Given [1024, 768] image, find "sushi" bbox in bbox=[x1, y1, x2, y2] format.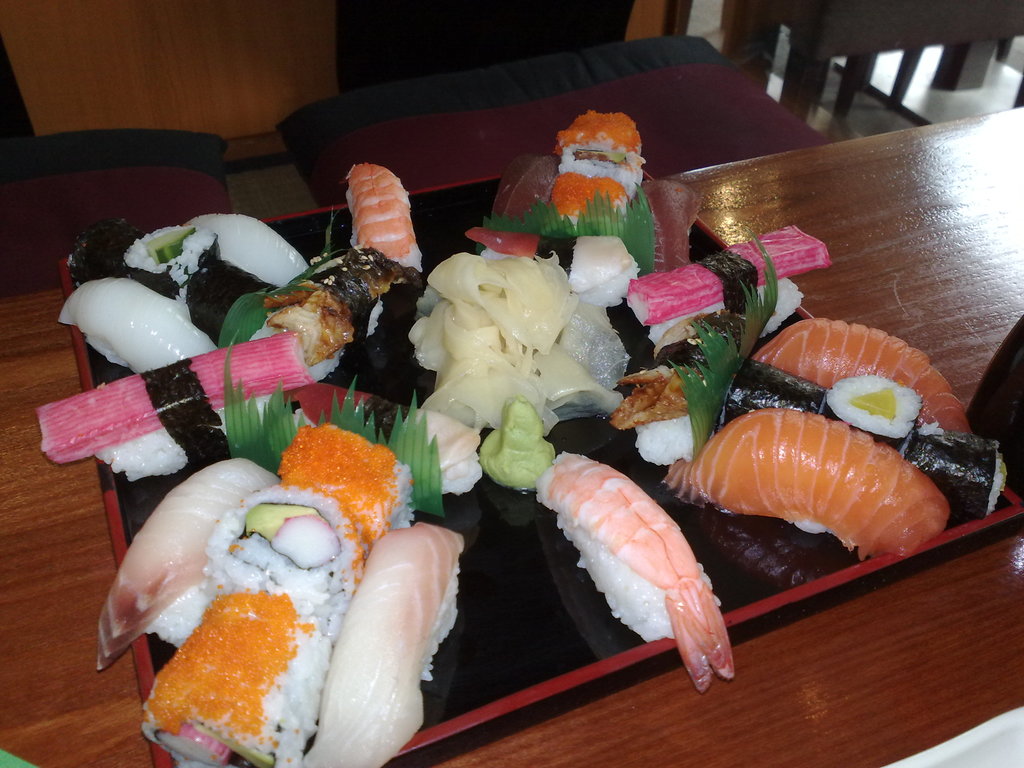
bbox=[530, 456, 742, 694].
